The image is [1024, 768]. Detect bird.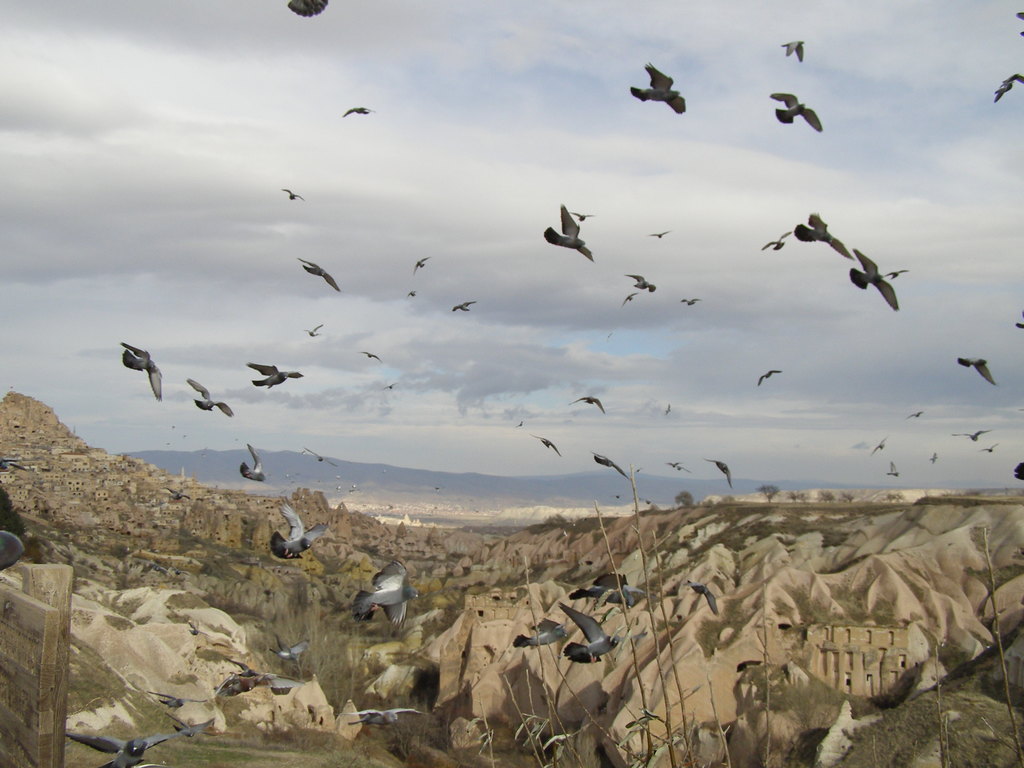
Detection: 209, 655, 305, 698.
